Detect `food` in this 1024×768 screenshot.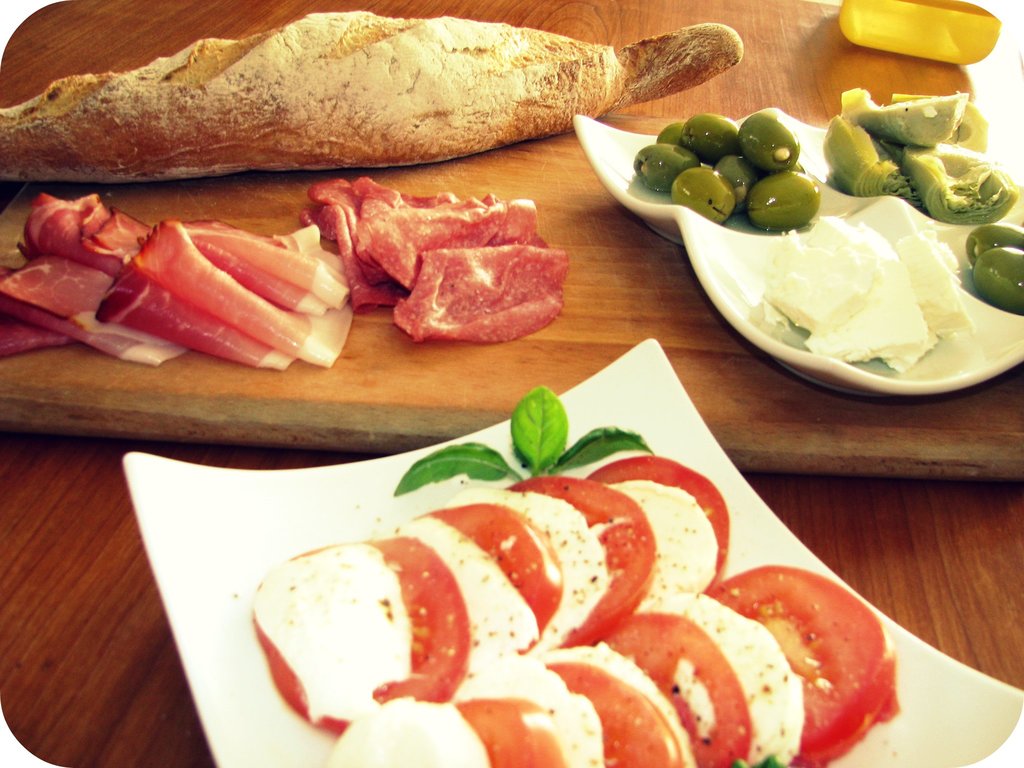
Detection: BBox(0, 1, 741, 182).
